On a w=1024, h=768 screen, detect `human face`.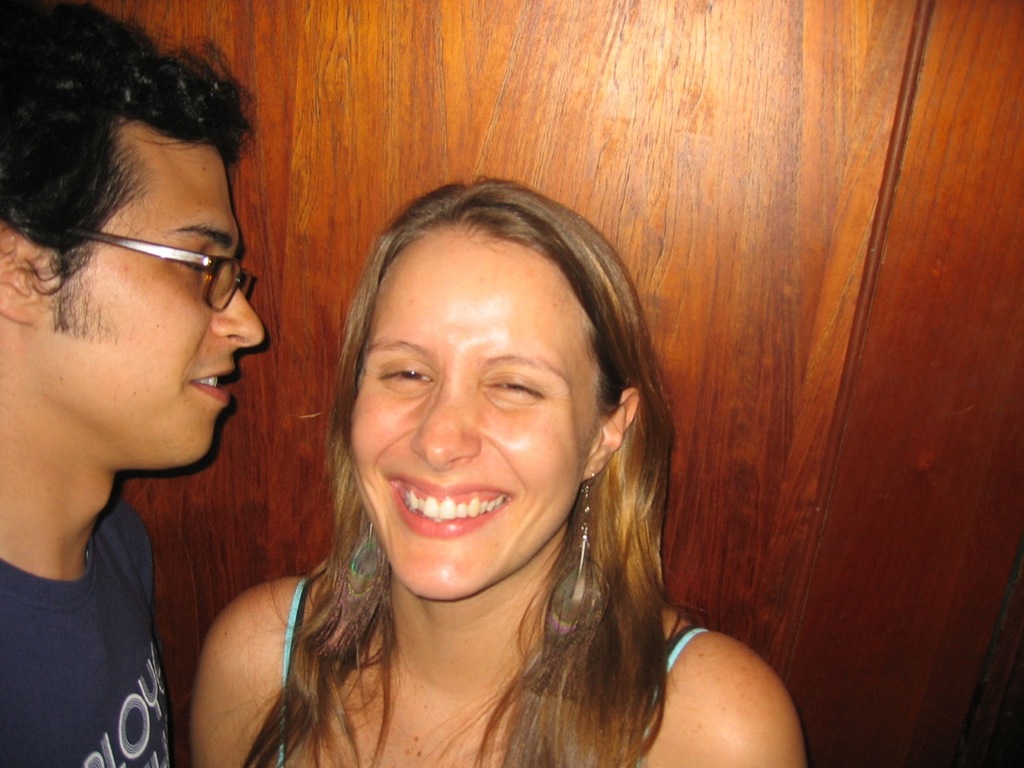
crop(42, 136, 267, 466).
